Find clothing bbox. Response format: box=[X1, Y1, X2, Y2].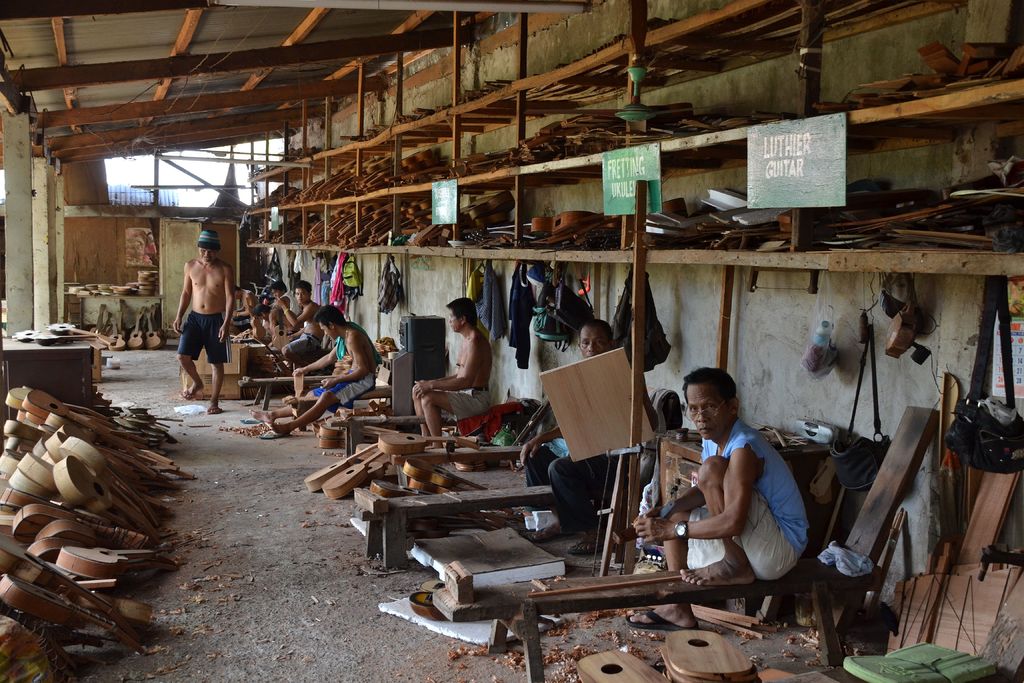
box=[468, 265, 486, 303].
